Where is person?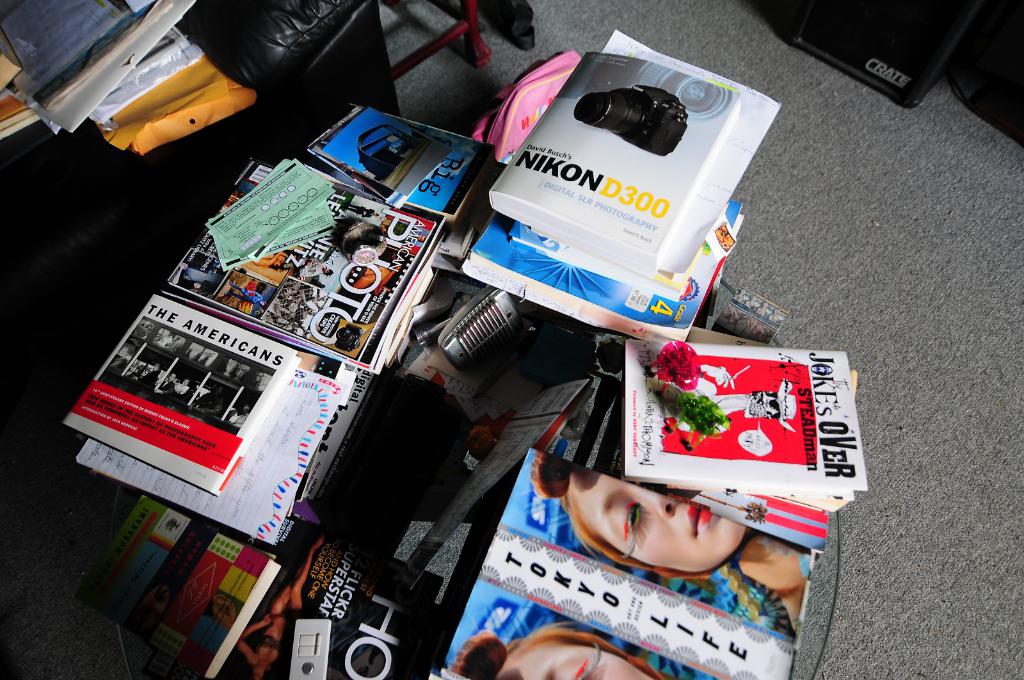
crop(233, 531, 325, 679).
